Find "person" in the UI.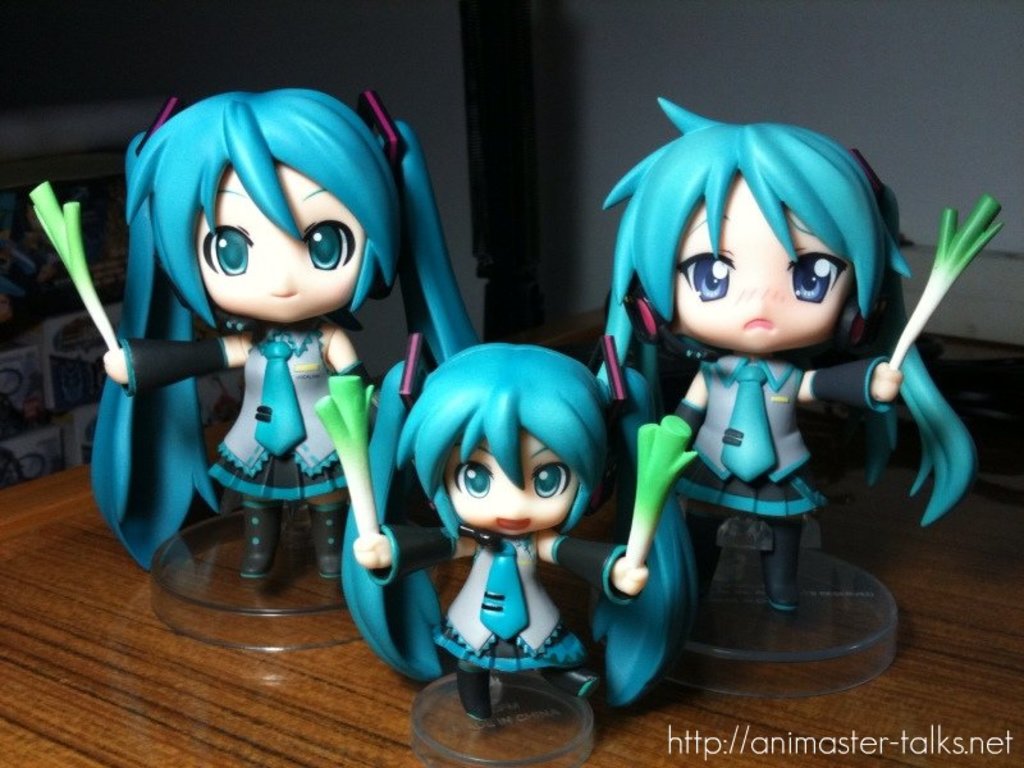
UI element at <bbox>360, 314, 654, 717</bbox>.
